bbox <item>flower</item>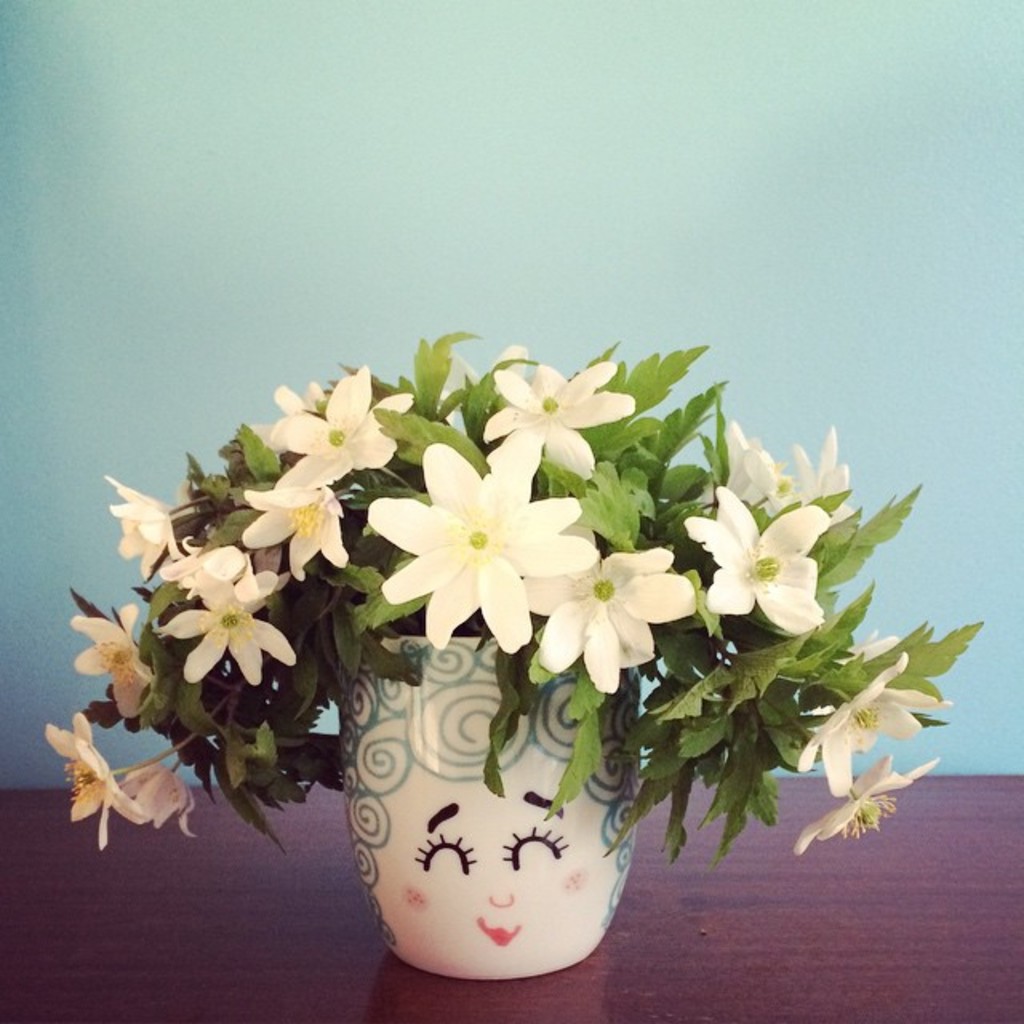
left=42, top=710, right=149, bottom=848
